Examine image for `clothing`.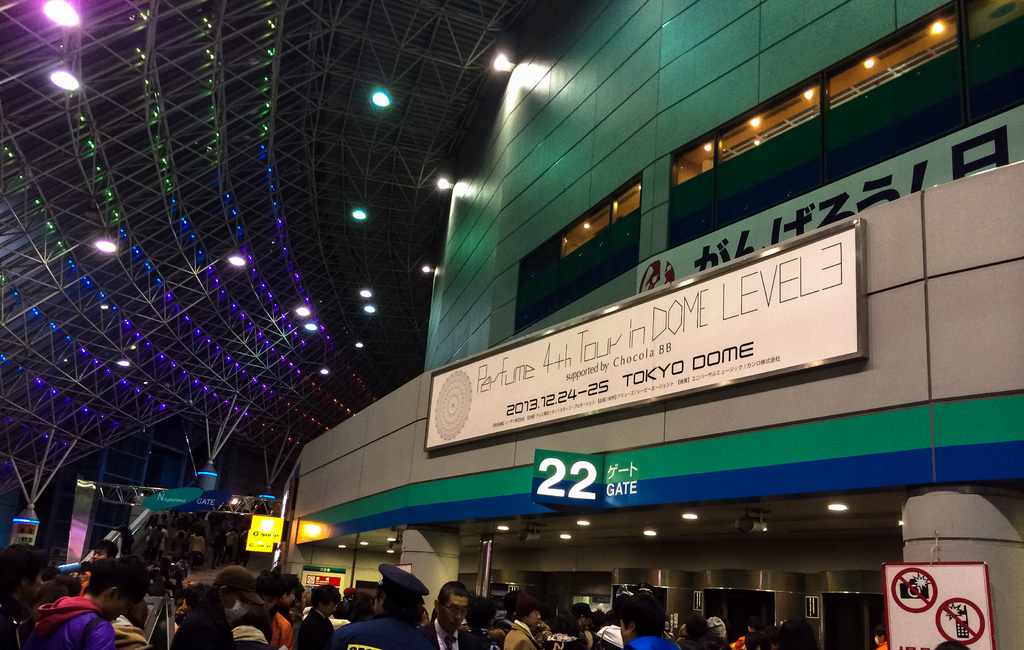
Examination result: left=732, top=634, right=749, bottom=649.
